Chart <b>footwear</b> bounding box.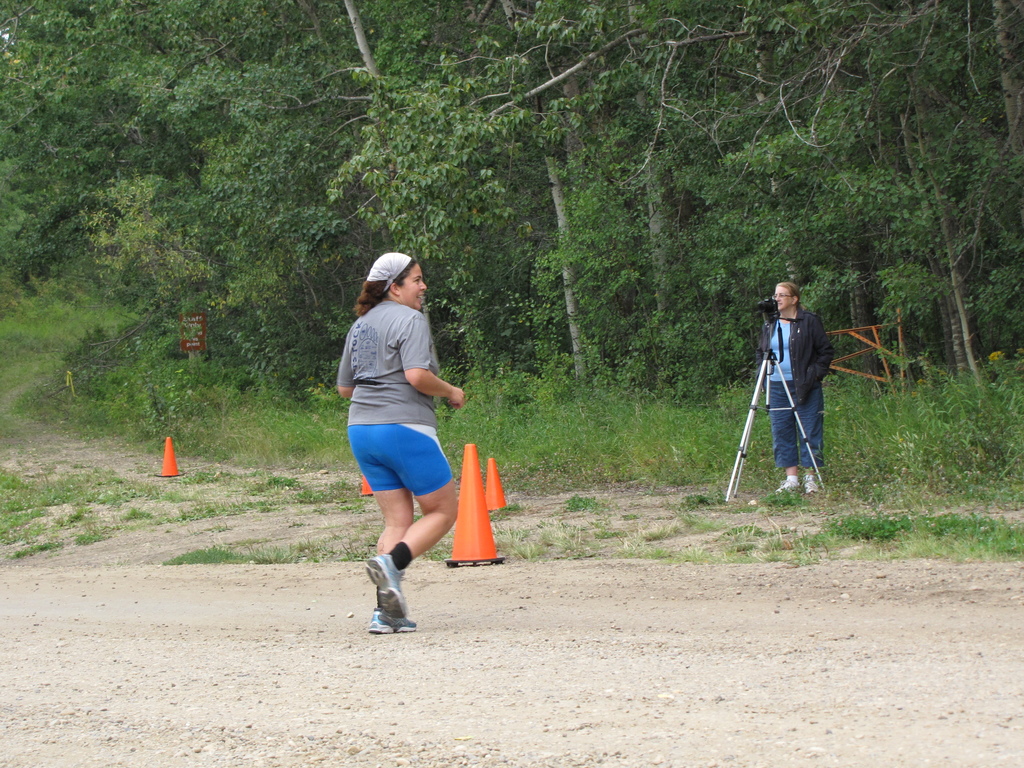
Charted: 808:476:826:494.
